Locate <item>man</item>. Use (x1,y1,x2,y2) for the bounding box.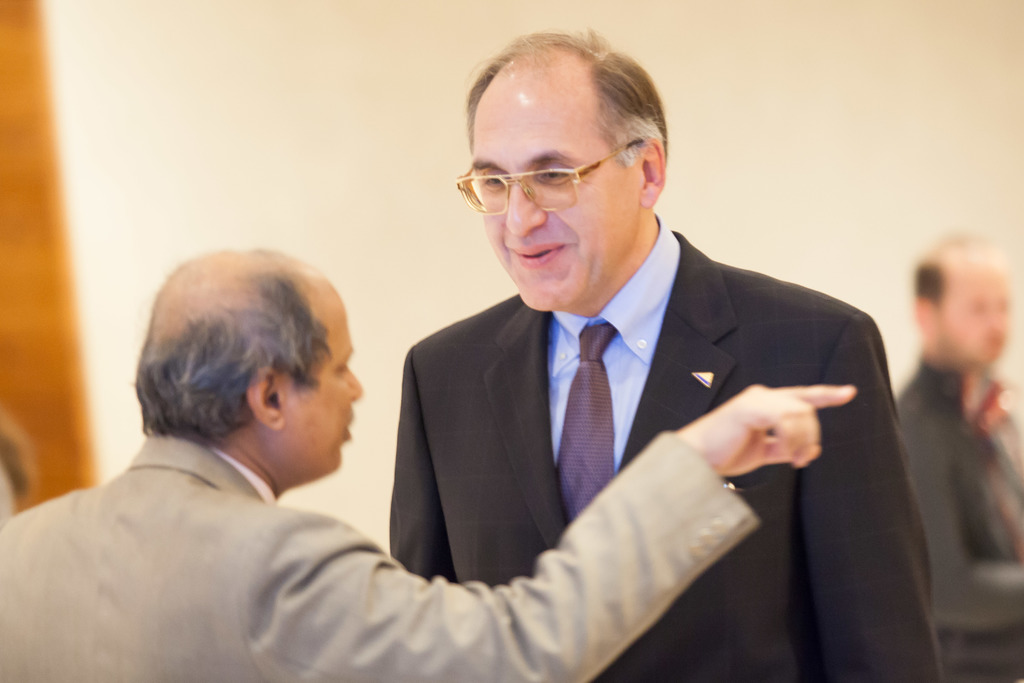
(387,21,949,682).
